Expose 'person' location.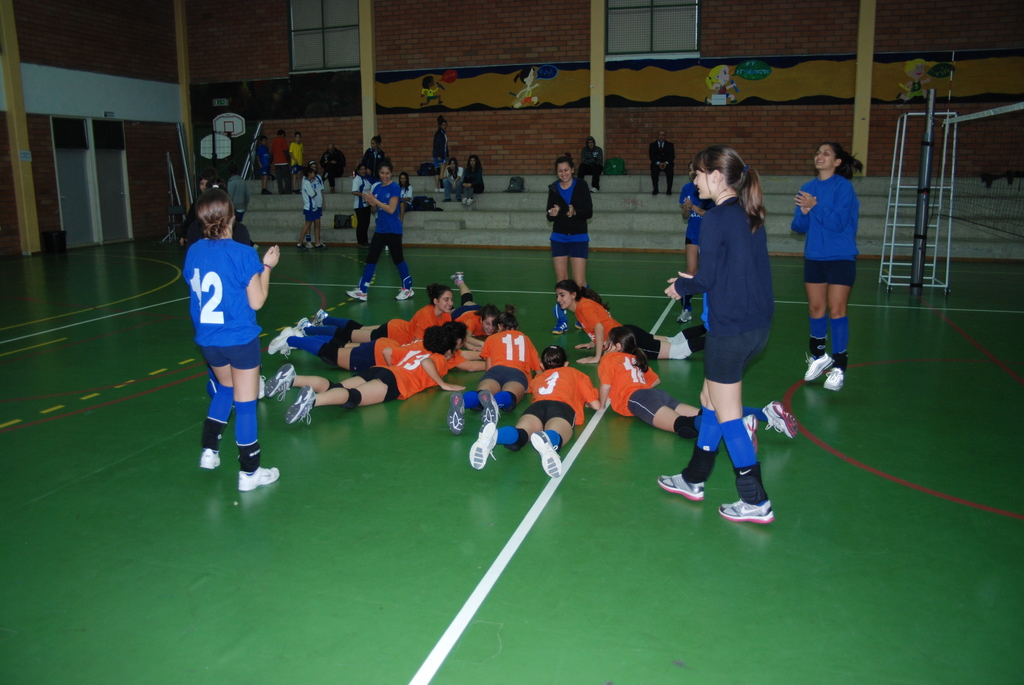
Exposed at 178, 180, 268, 301.
